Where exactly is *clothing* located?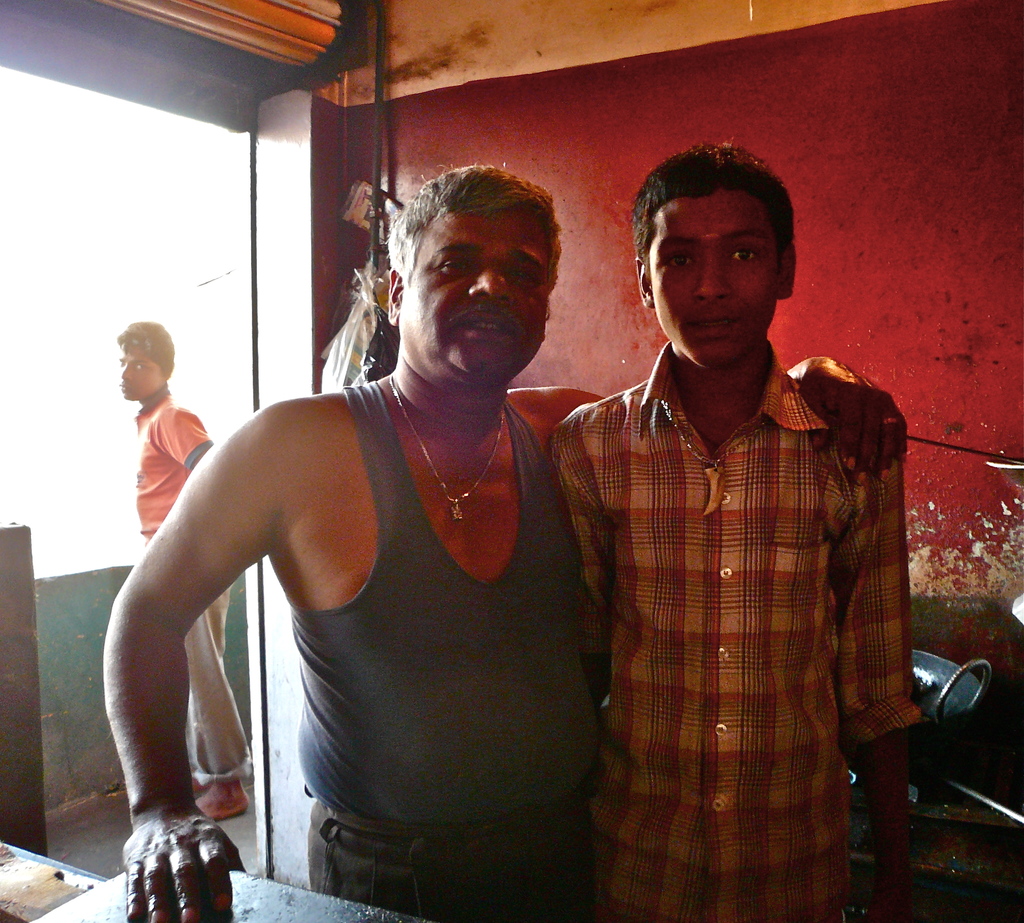
Its bounding box is box(131, 383, 256, 791).
